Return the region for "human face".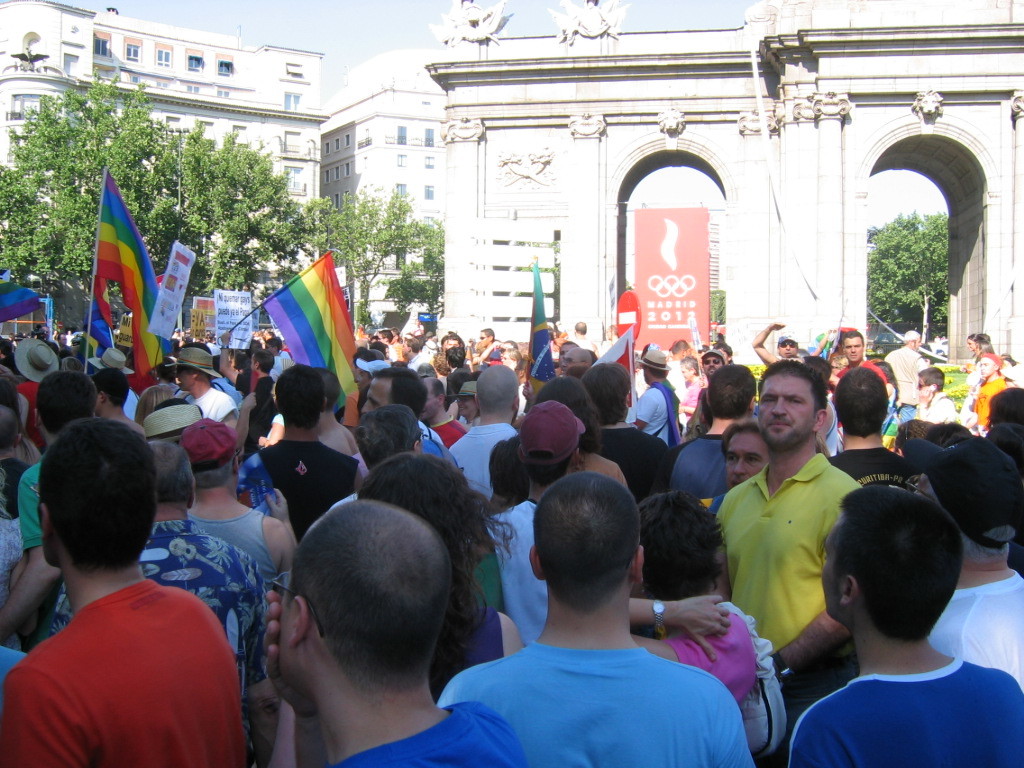
locate(723, 429, 769, 483).
